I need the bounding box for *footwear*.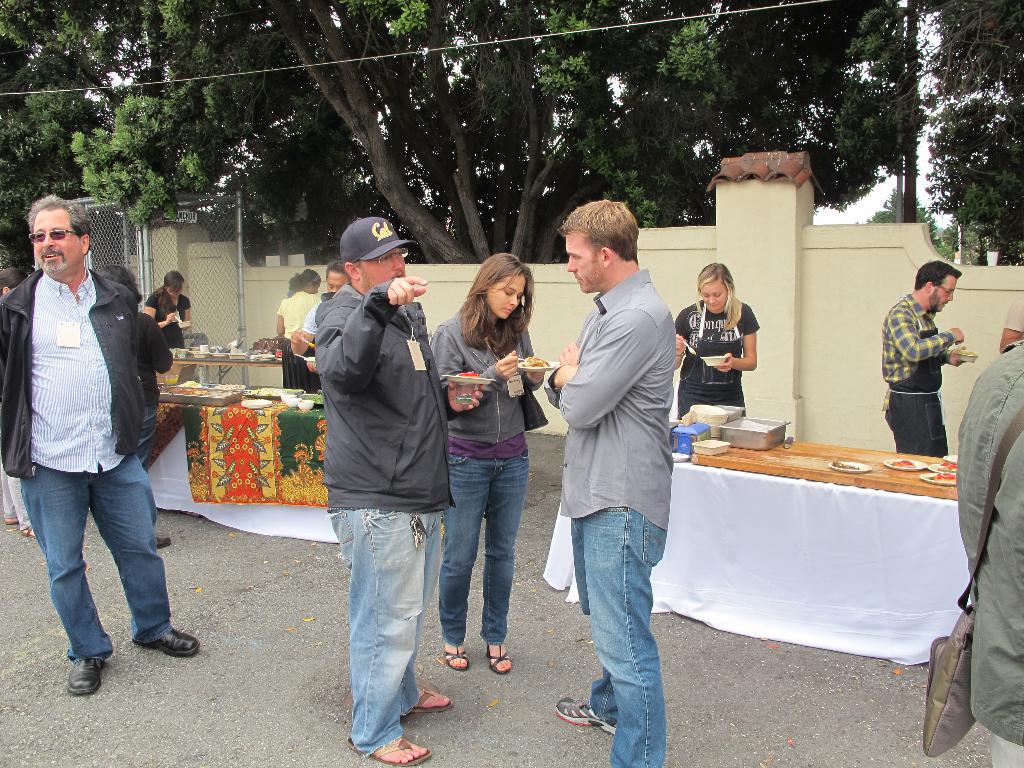
Here it is: box=[156, 534, 175, 549].
